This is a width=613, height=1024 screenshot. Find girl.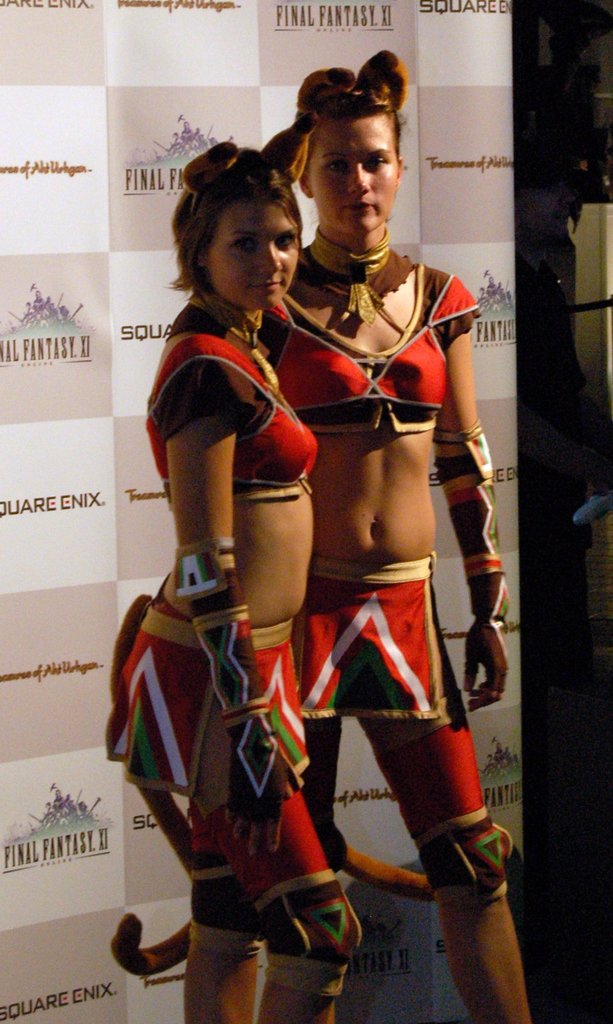
Bounding box: l=109, t=113, r=368, b=1023.
